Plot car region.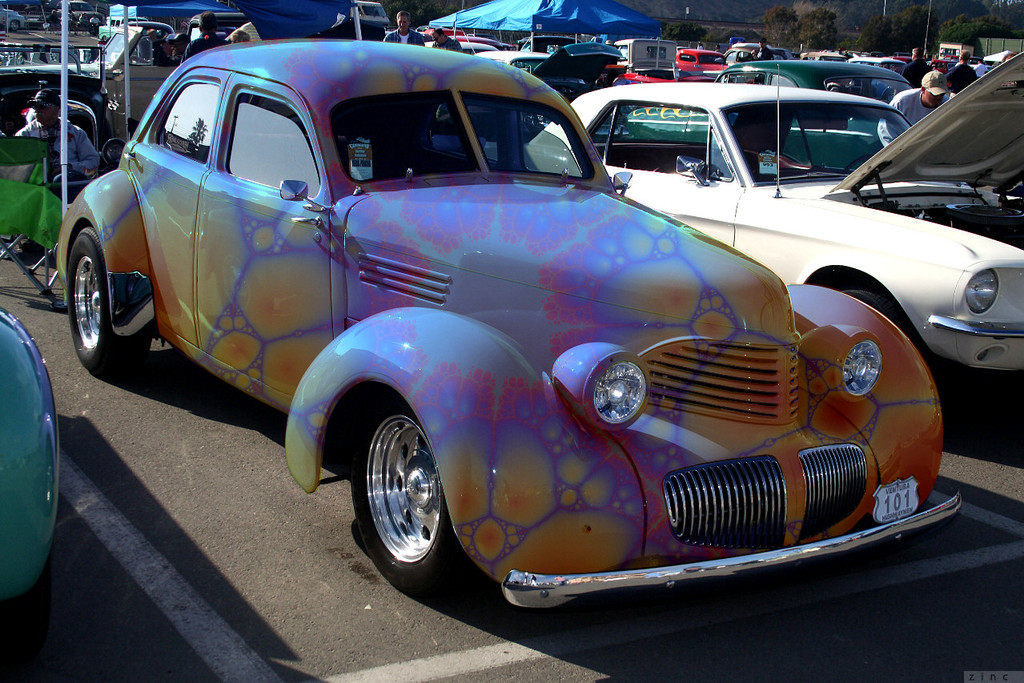
Plotted at bbox=(602, 62, 721, 90).
